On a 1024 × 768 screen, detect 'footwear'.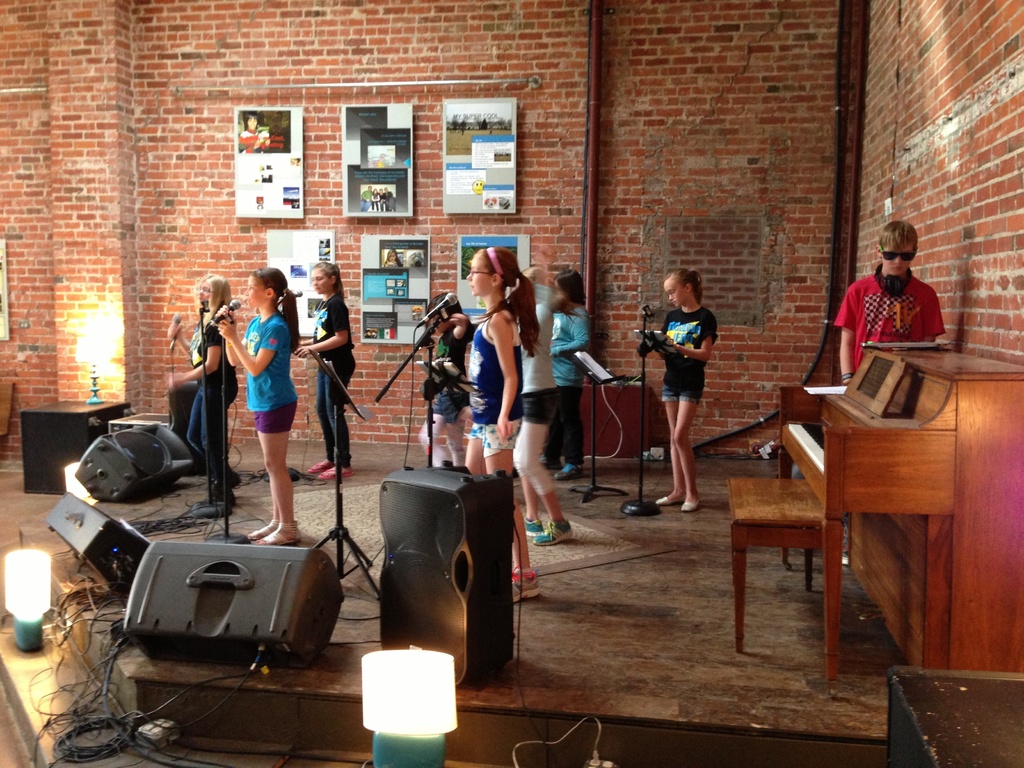
(left=308, top=459, right=330, bottom=474).
